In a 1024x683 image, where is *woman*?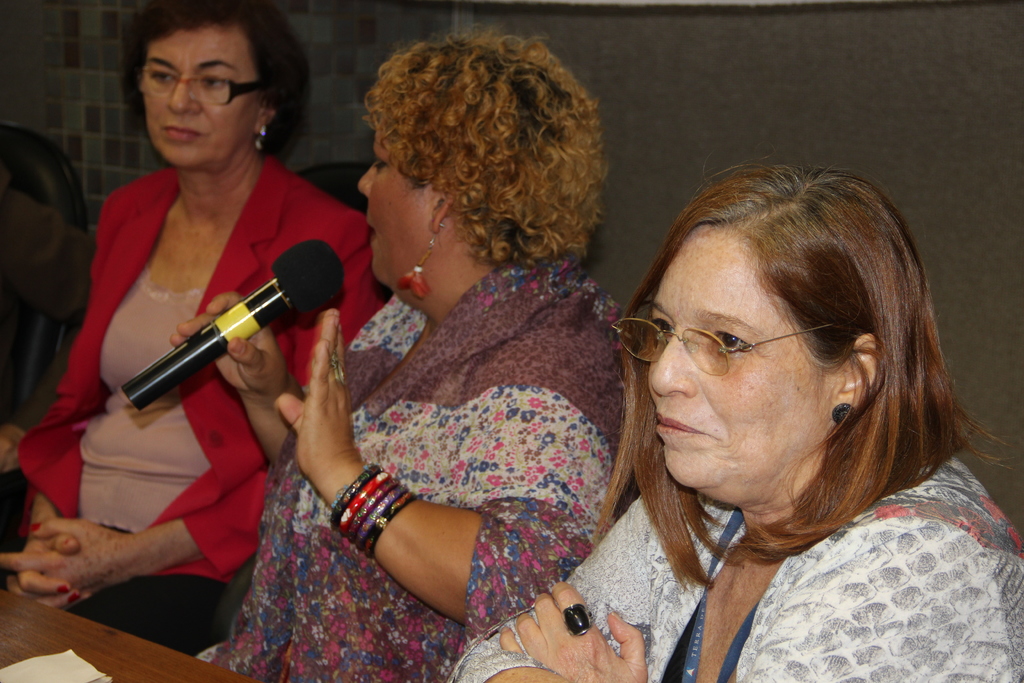
8 0 385 639.
